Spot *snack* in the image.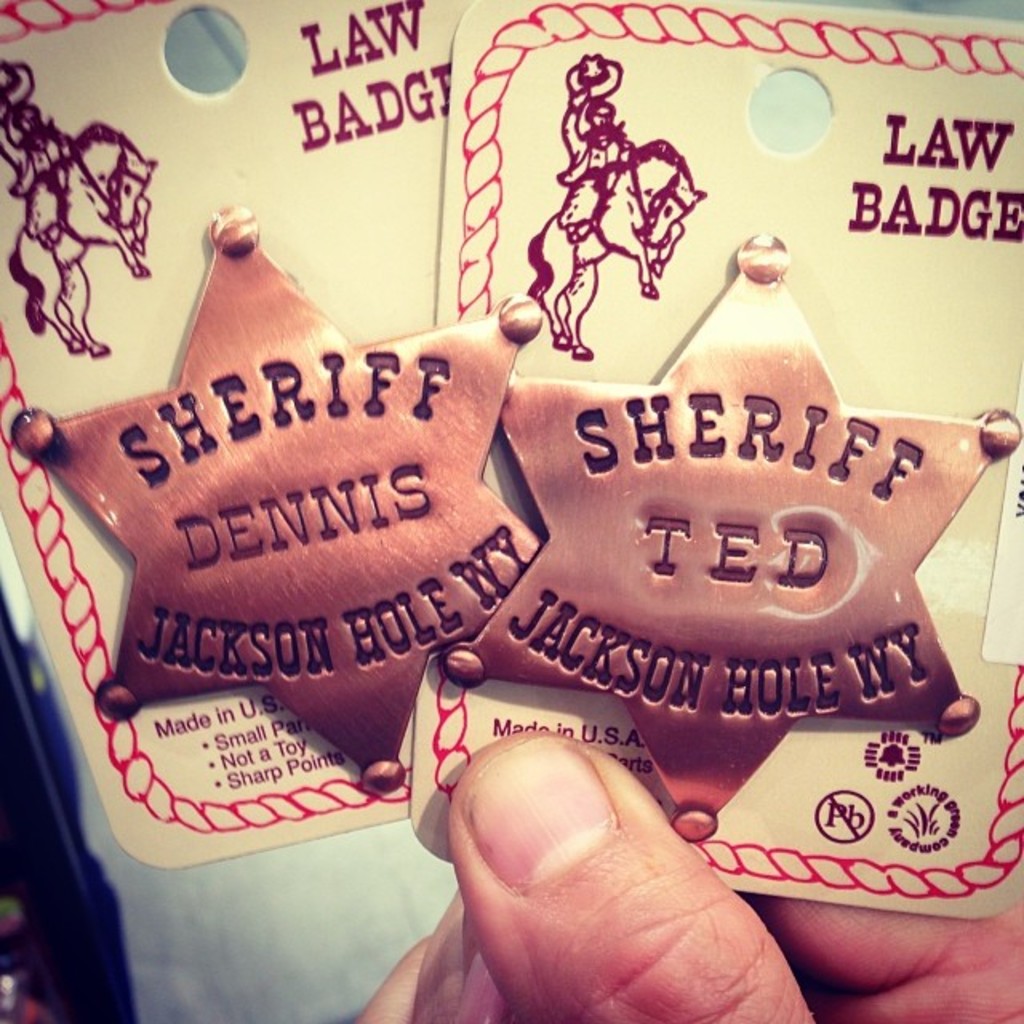
*snack* found at pyautogui.locateOnScreen(392, 286, 997, 882).
